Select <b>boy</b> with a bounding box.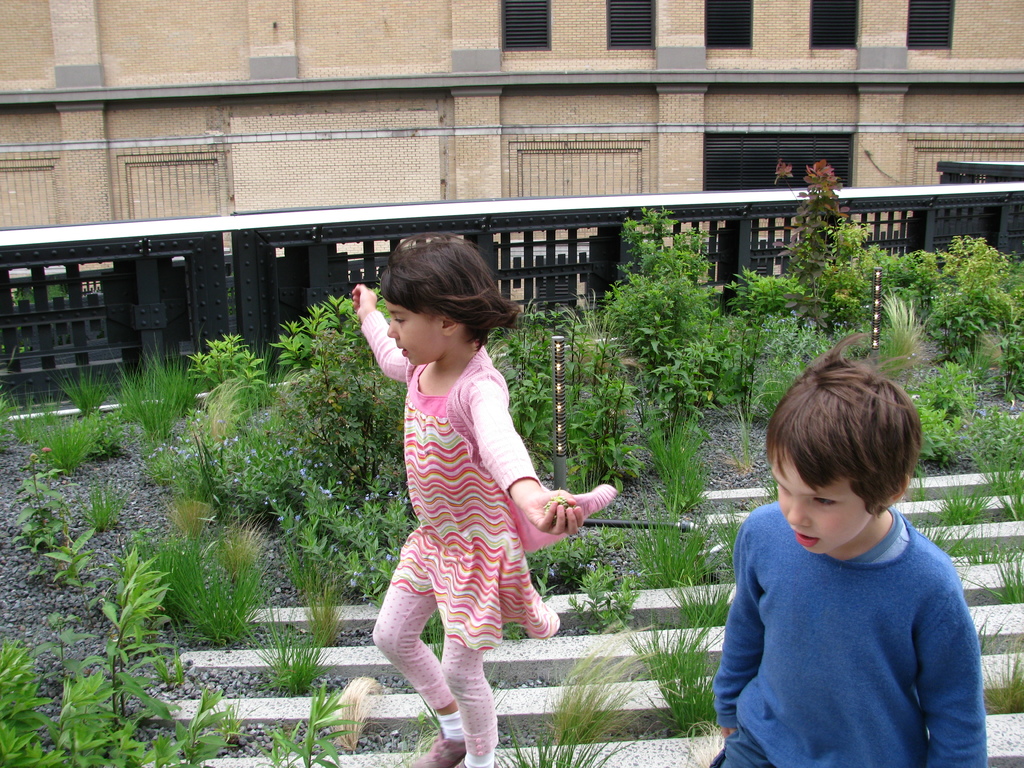
(x1=711, y1=321, x2=1005, y2=767).
